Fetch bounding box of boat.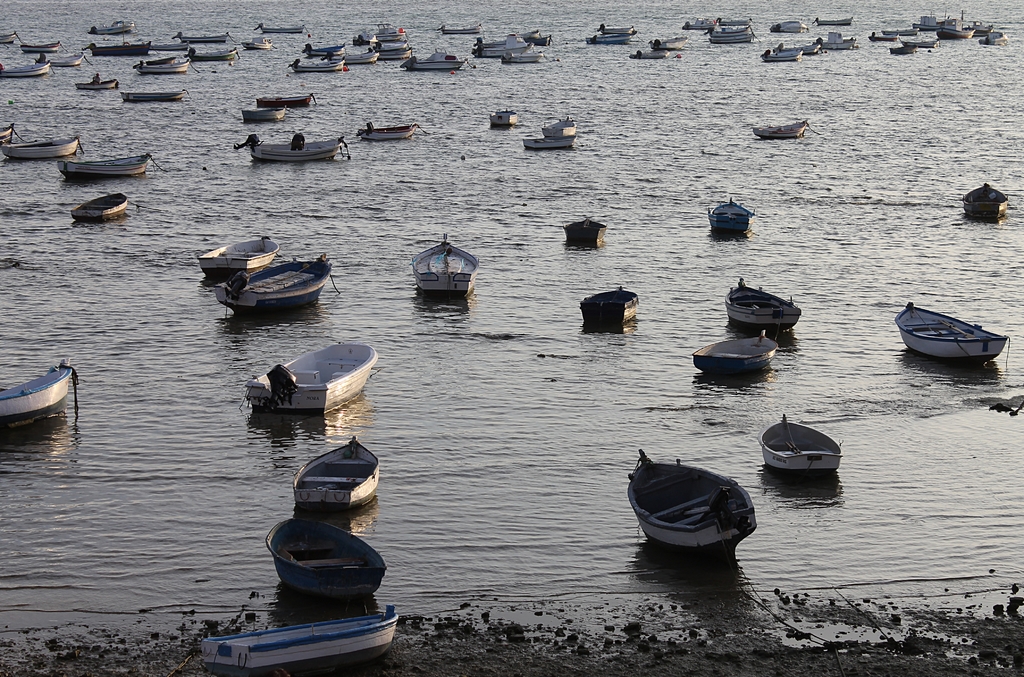
Bbox: {"left": 69, "top": 192, "right": 128, "bottom": 220}.
